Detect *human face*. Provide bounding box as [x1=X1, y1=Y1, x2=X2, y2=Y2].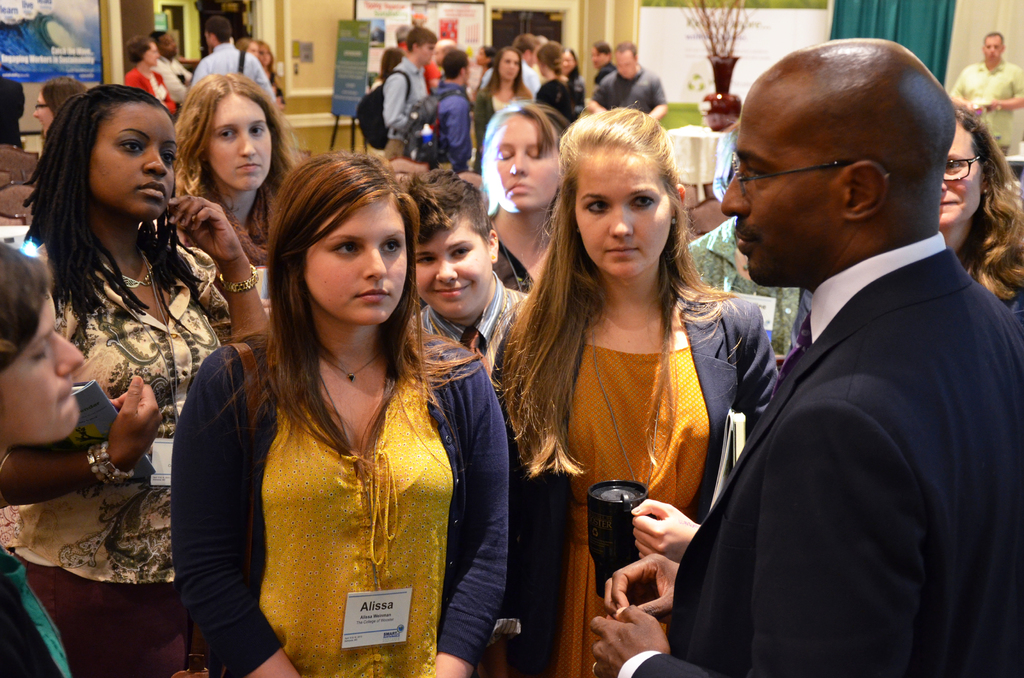
[x1=714, y1=86, x2=834, y2=286].
